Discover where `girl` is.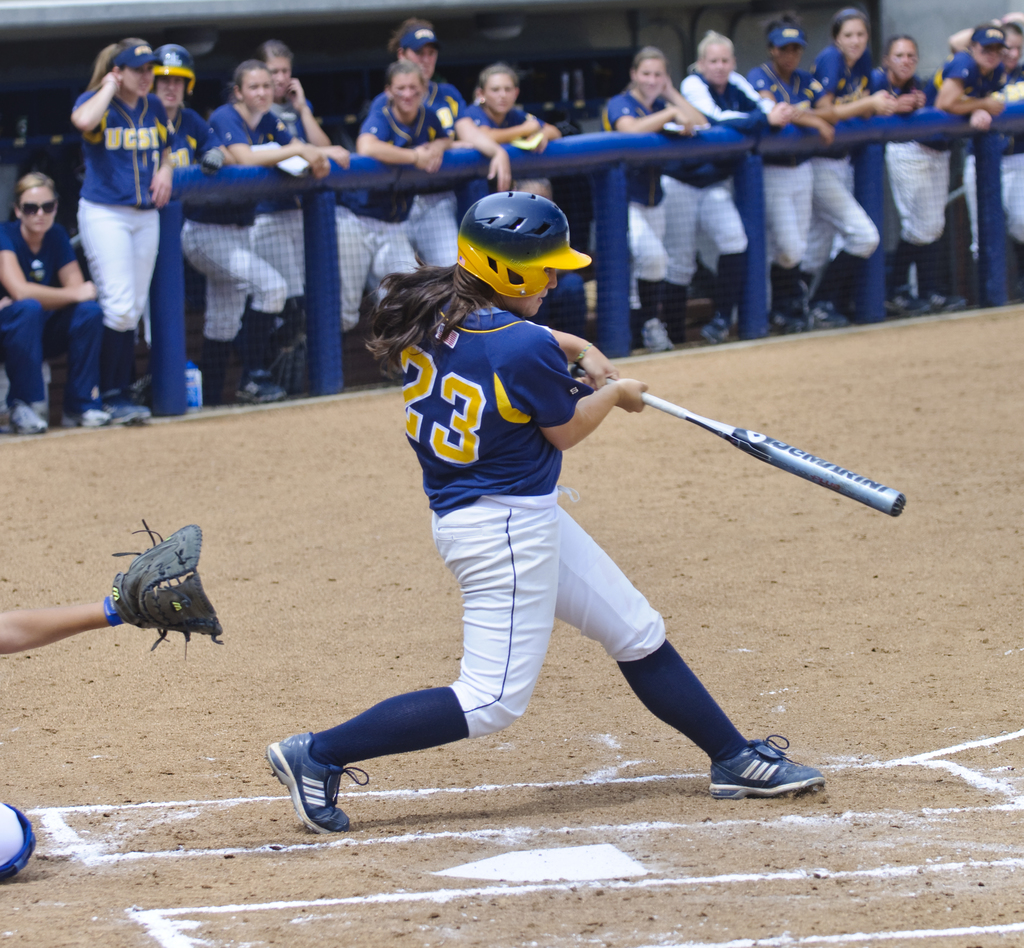
Discovered at rect(70, 36, 174, 428).
